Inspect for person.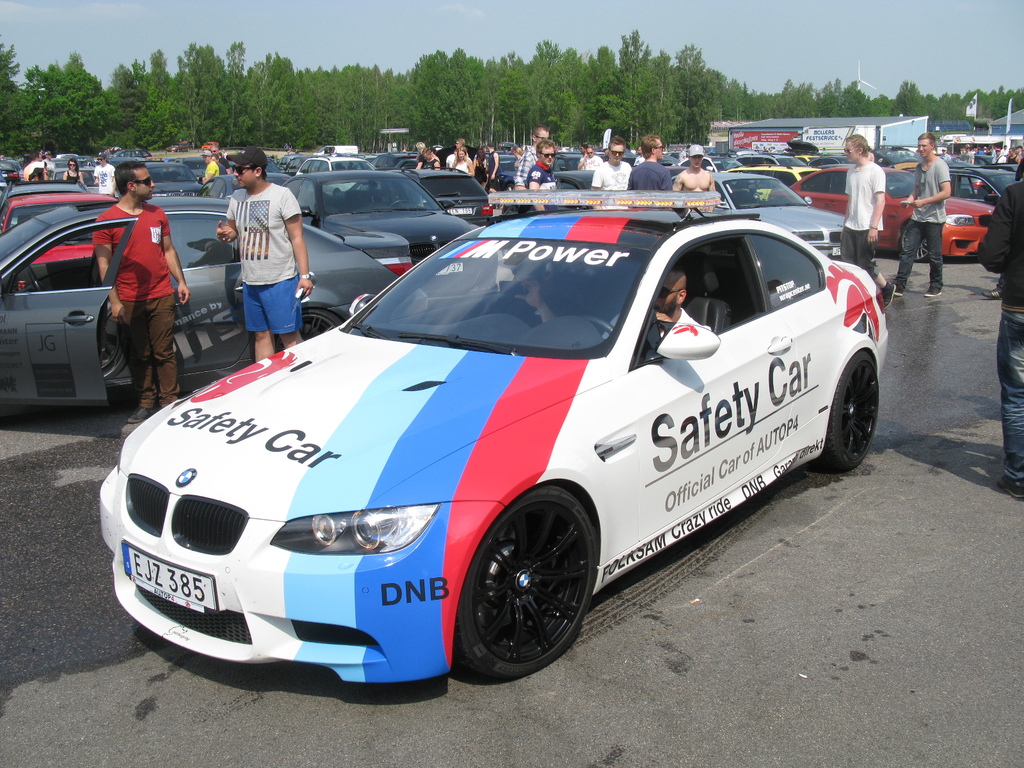
Inspection: crop(419, 147, 437, 170).
